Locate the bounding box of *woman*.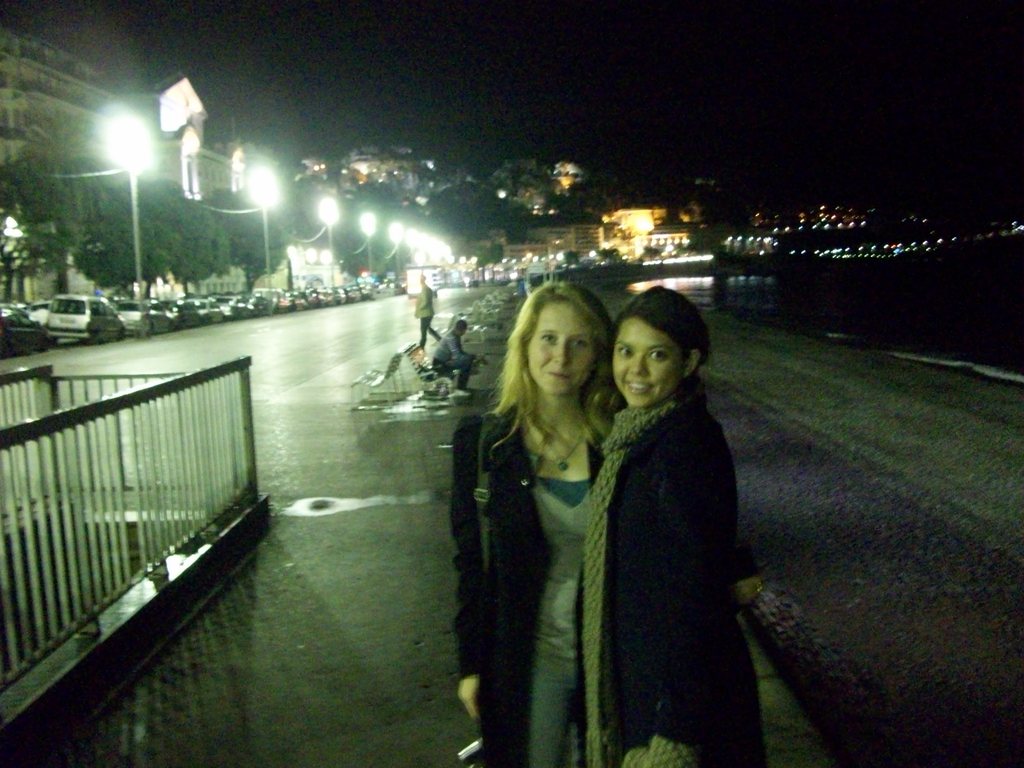
Bounding box: box(437, 281, 762, 767).
